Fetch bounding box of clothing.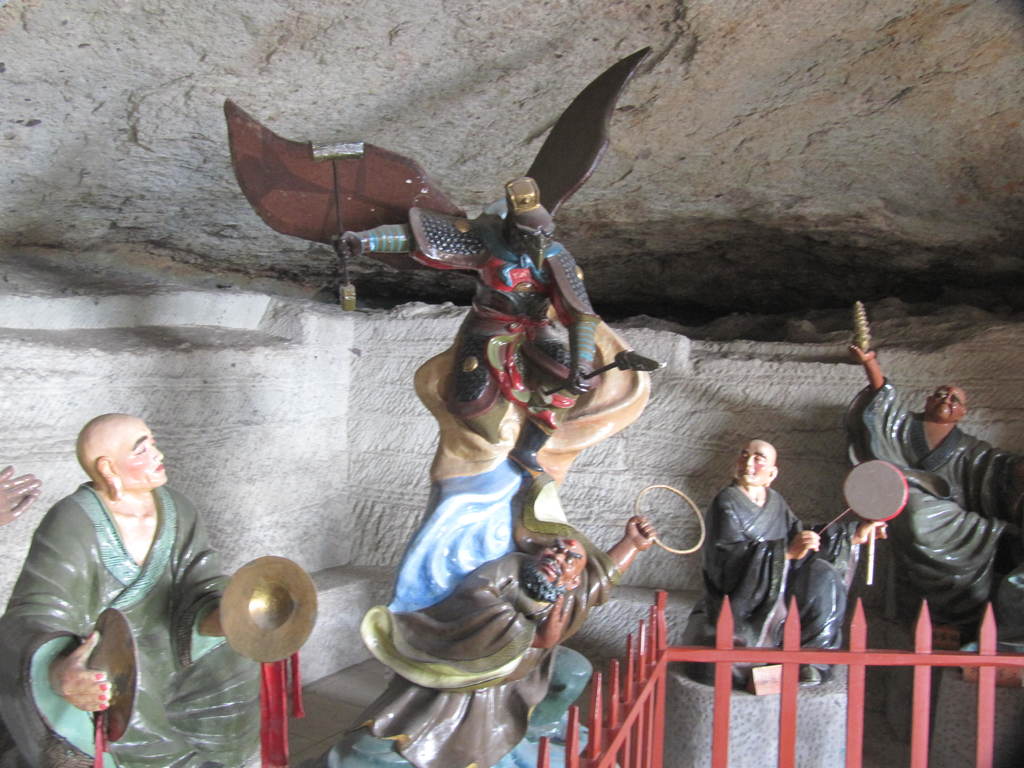
Bbox: x1=0, y1=474, x2=255, y2=767.
